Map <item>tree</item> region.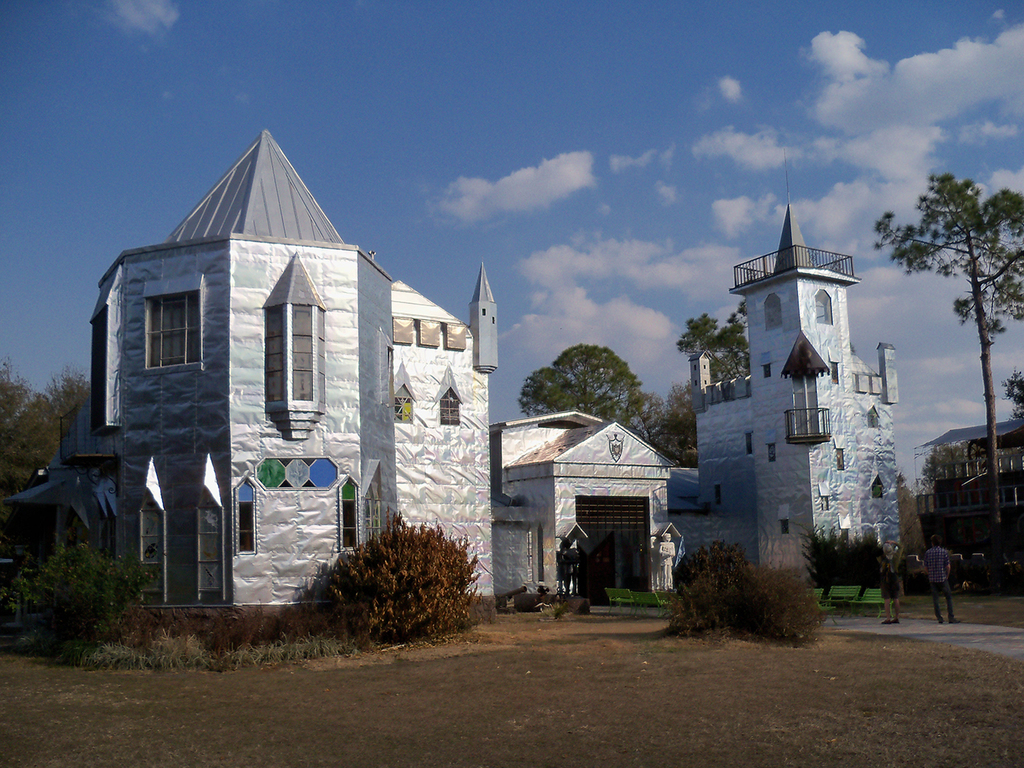
Mapped to (624, 386, 695, 468).
